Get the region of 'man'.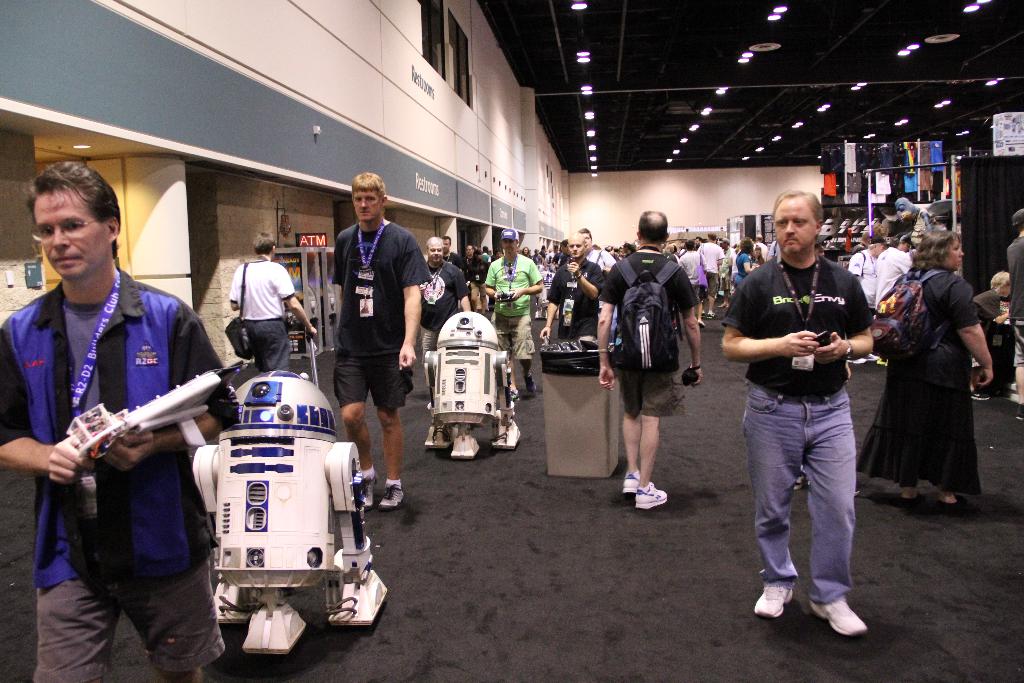
<region>330, 169, 429, 509</region>.
